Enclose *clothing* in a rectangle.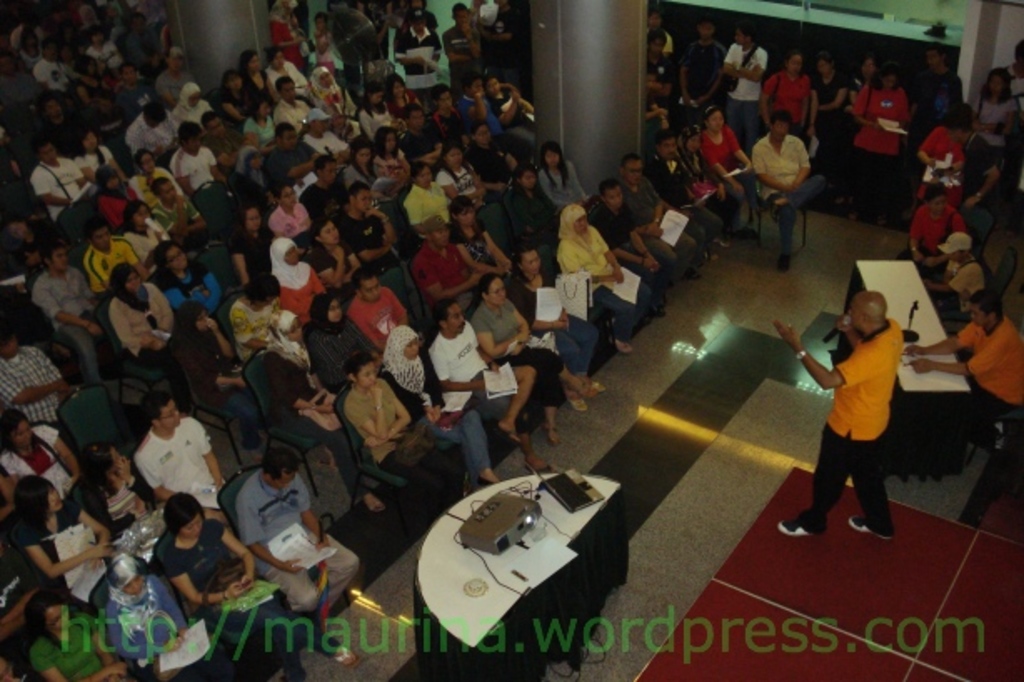
[x1=267, y1=202, x2=309, y2=235].
